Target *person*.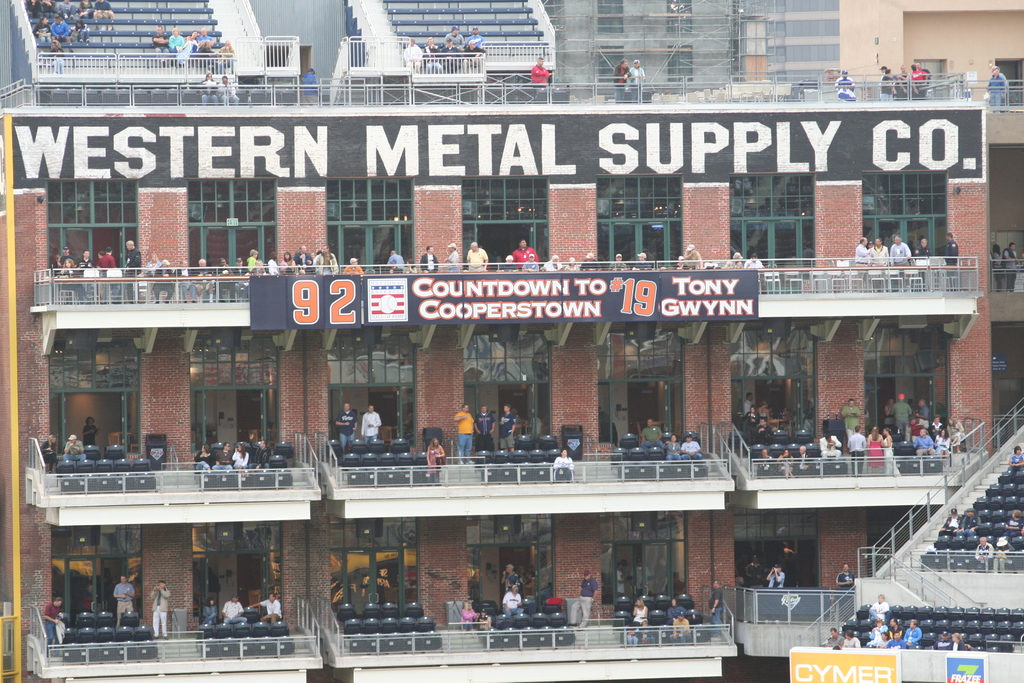
Target region: (left=460, top=600, right=477, bottom=632).
